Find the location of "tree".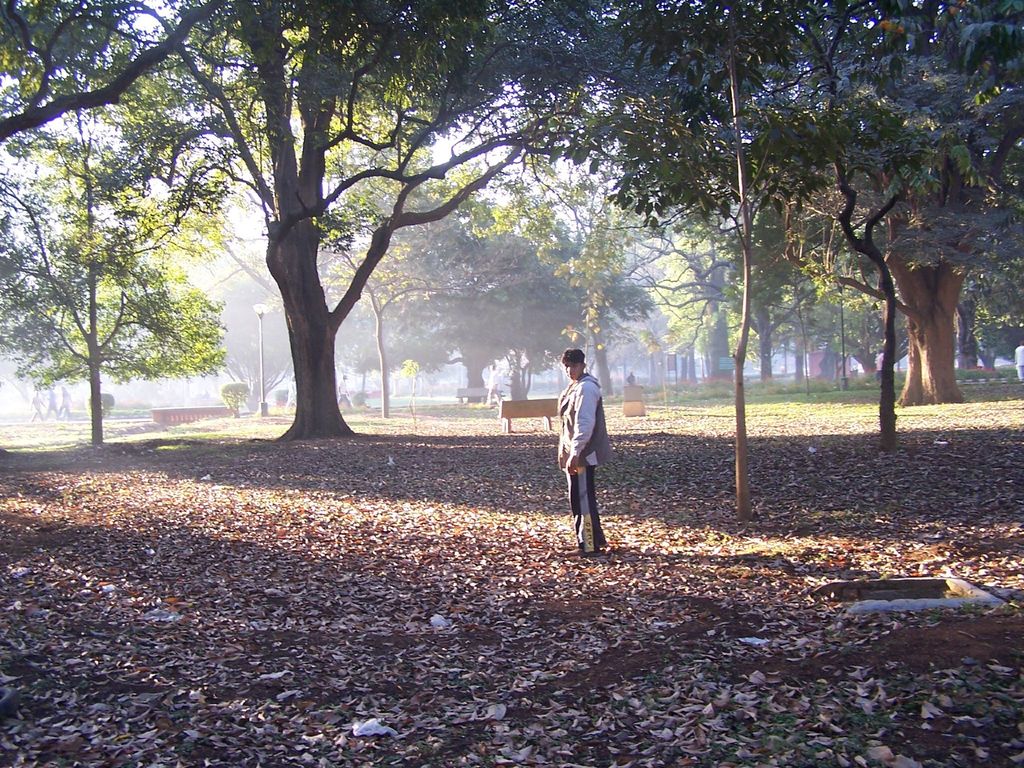
Location: x1=654 y1=204 x2=875 y2=385.
